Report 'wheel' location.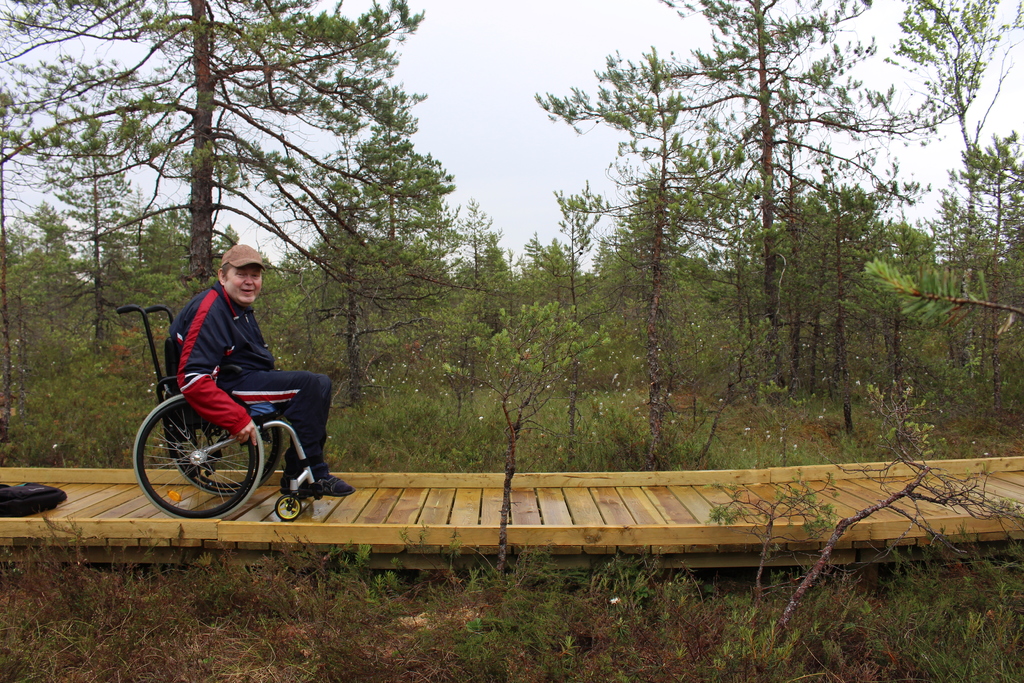
Report: detection(273, 493, 303, 519).
